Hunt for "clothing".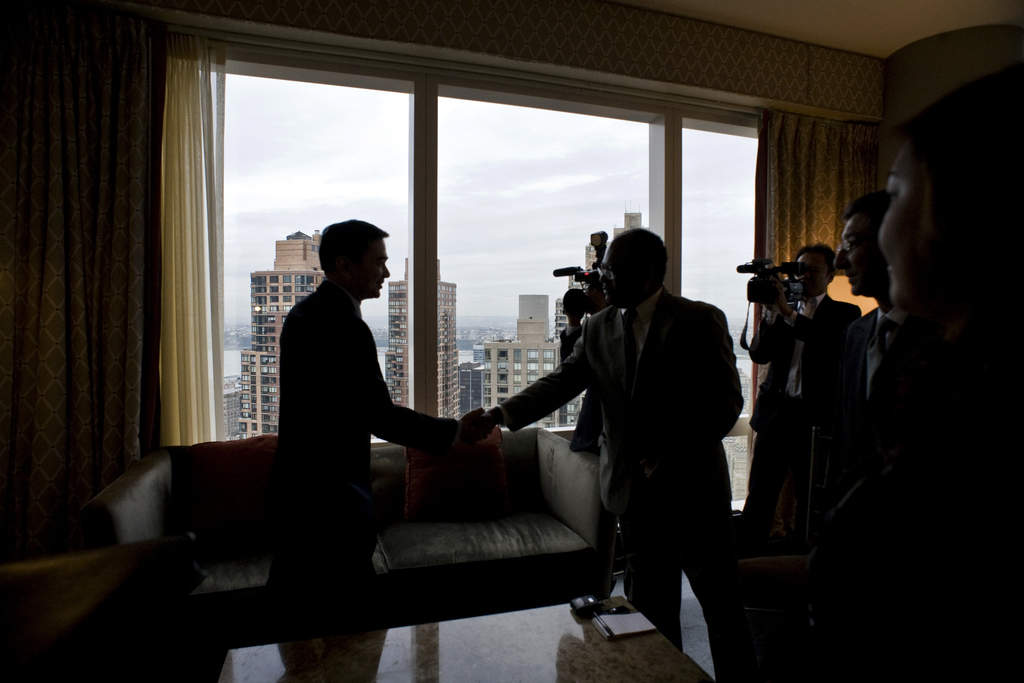
Hunted down at (x1=264, y1=226, x2=456, y2=555).
